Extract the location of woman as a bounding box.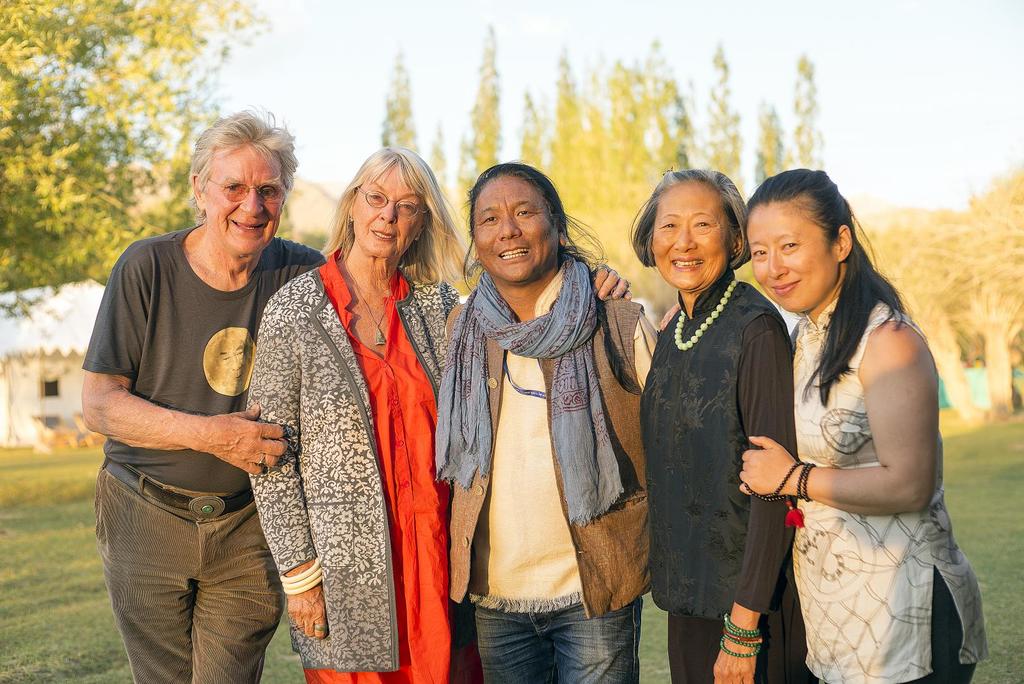
625/166/822/683.
